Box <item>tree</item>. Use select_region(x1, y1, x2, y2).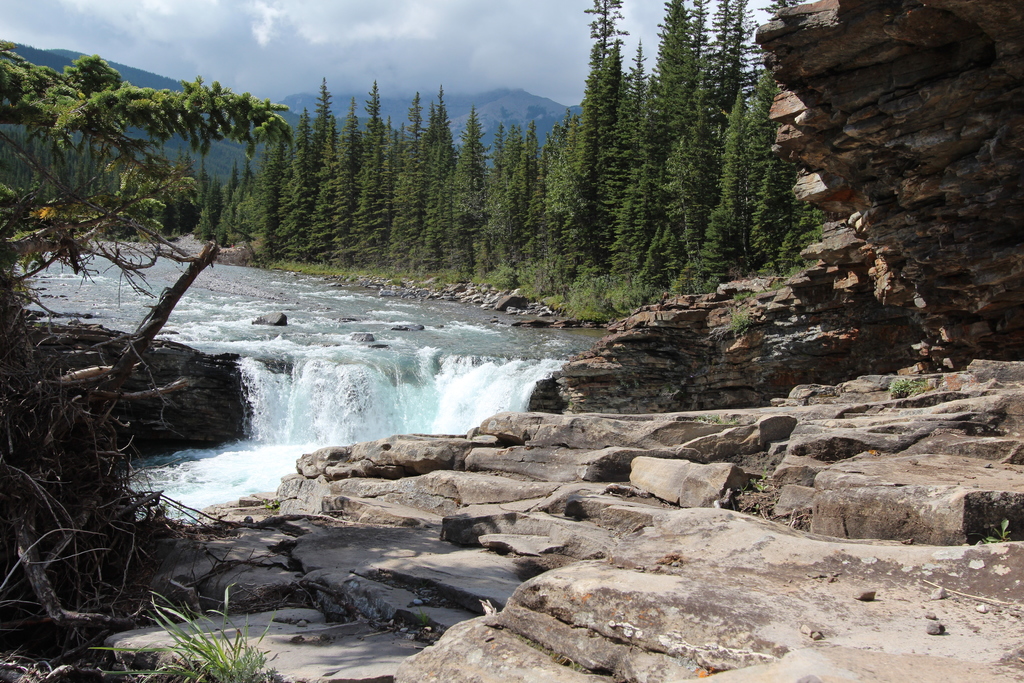
select_region(220, 160, 245, 226).
